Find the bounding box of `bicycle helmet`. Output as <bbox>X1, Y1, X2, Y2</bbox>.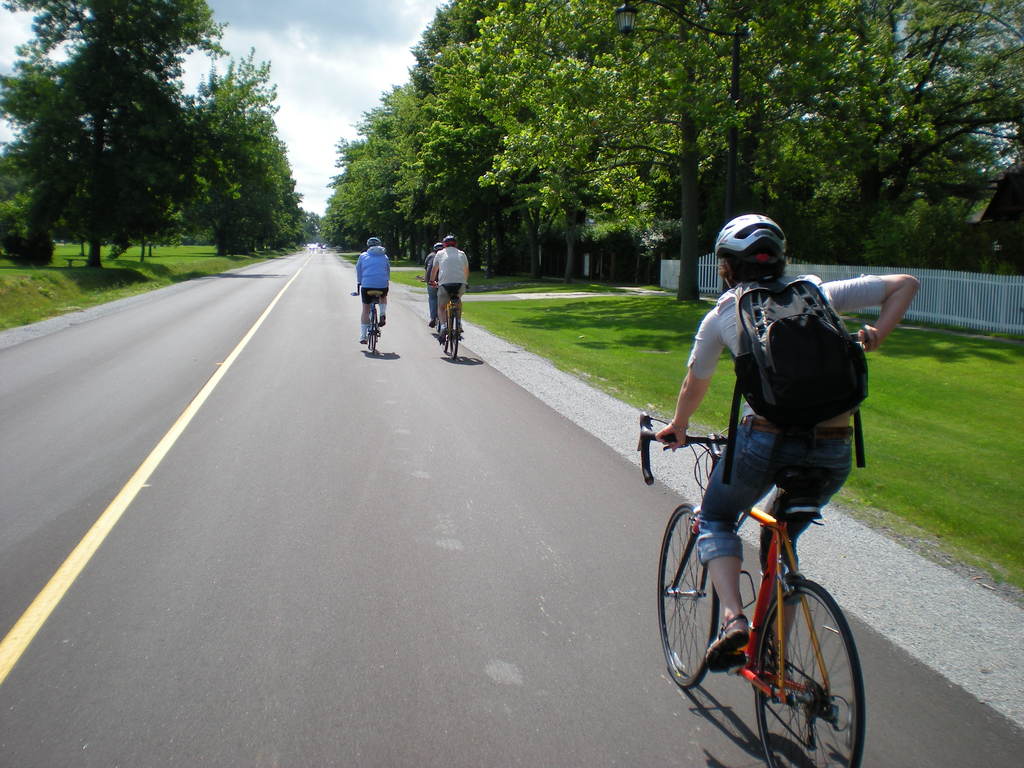
<bbox>442, 232, 455, 245</bbox>.
